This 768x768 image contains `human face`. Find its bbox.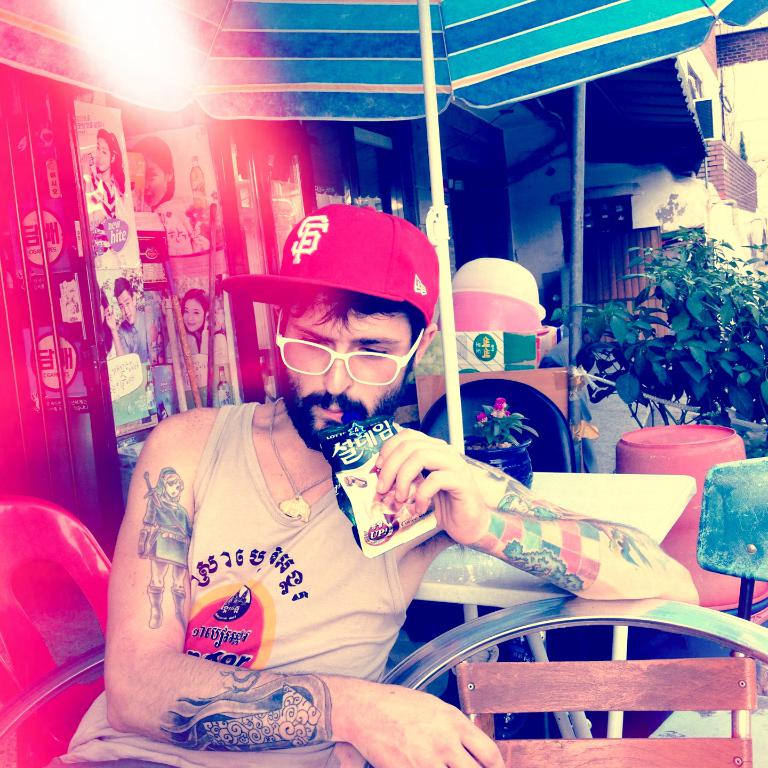
(181, 295, 205, 335).
